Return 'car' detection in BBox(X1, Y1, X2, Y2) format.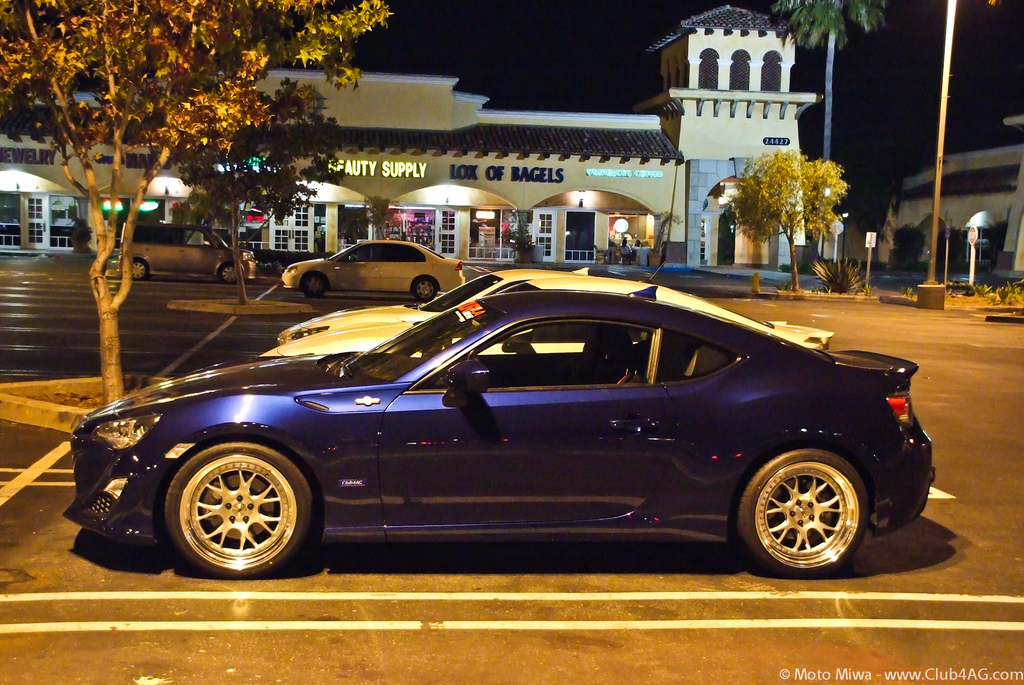
BBox(278, 234, 467, 300).
